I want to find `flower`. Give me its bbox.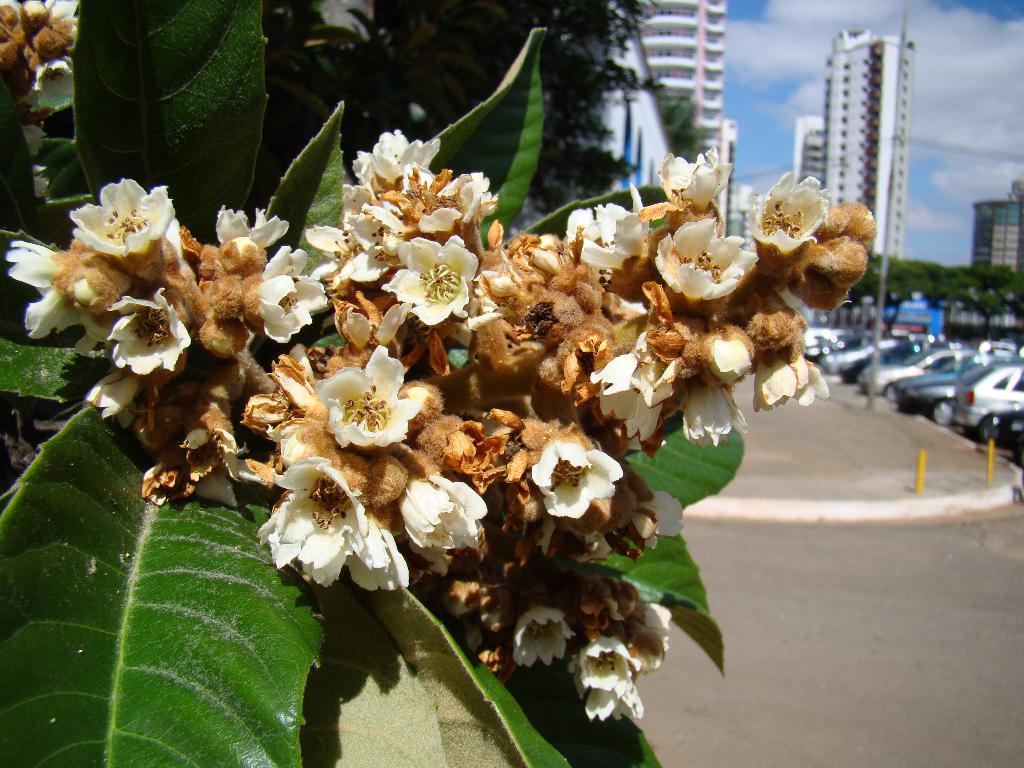
295:346:423:469.
